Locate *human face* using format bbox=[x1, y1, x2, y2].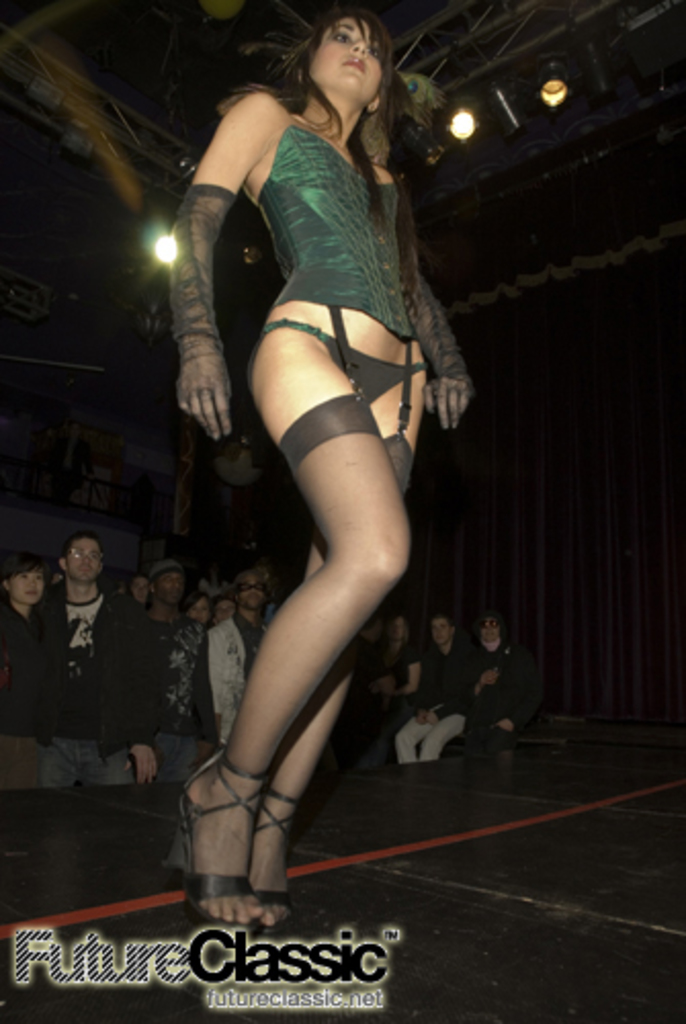
bbox=[315, 10, 379, 109].
